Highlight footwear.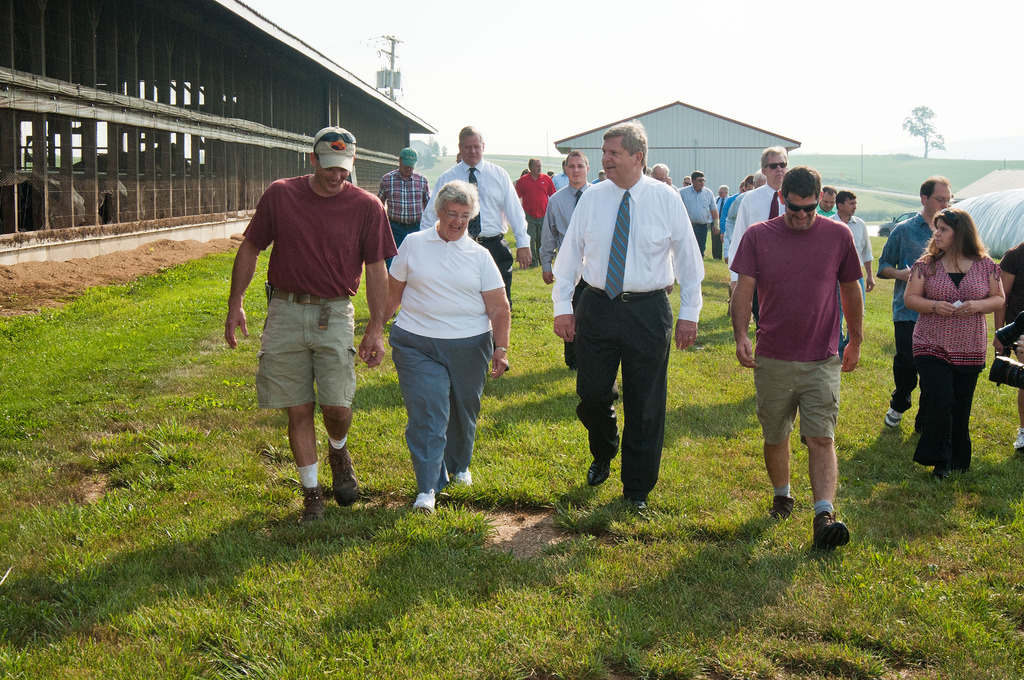
Highlighted region: region(626, 496, 648, 510).
